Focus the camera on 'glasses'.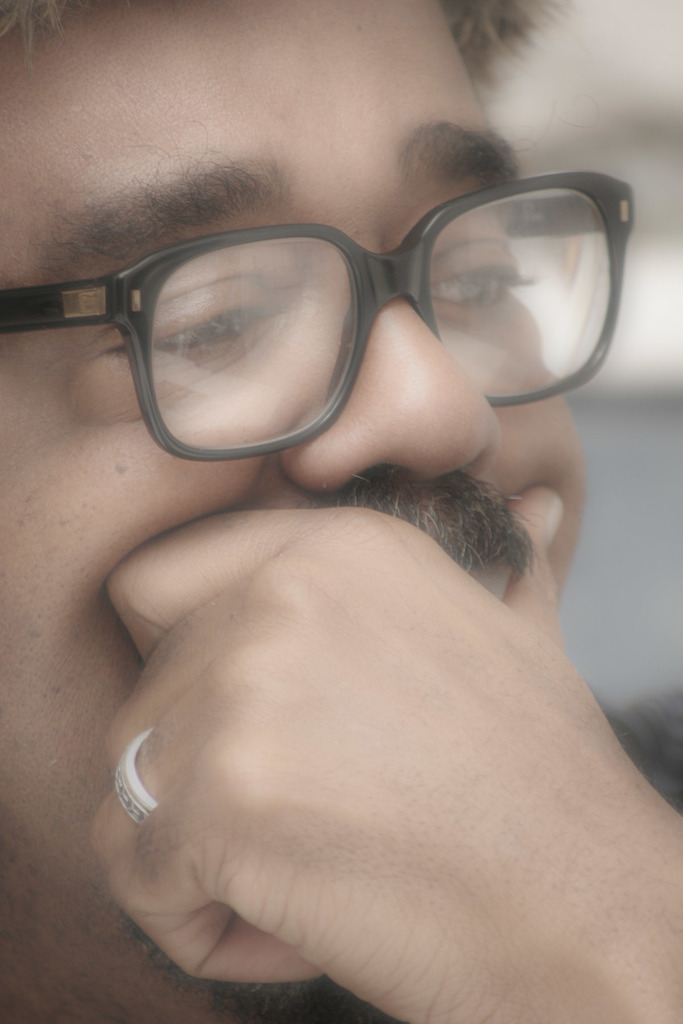
Focus region: [0, 168, 637, 464].
